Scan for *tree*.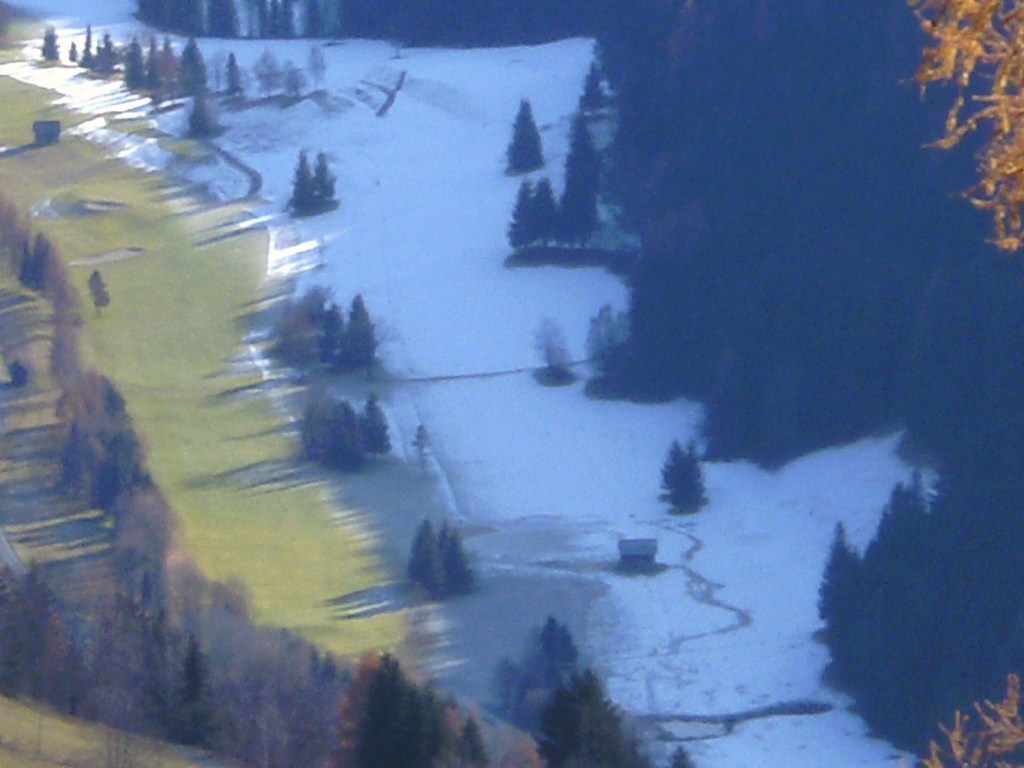
Scan result: x1=128, y1=45, x2=156, y2=88.
